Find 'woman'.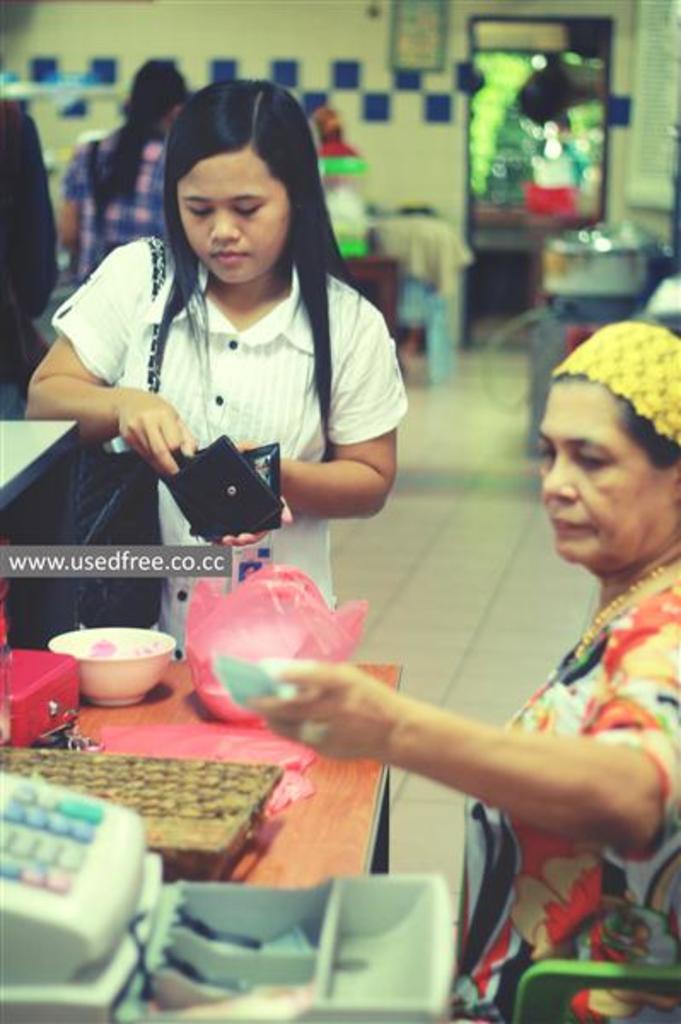
{"left": 24, "top": 84, "right": 411, "bottom": 657}.
